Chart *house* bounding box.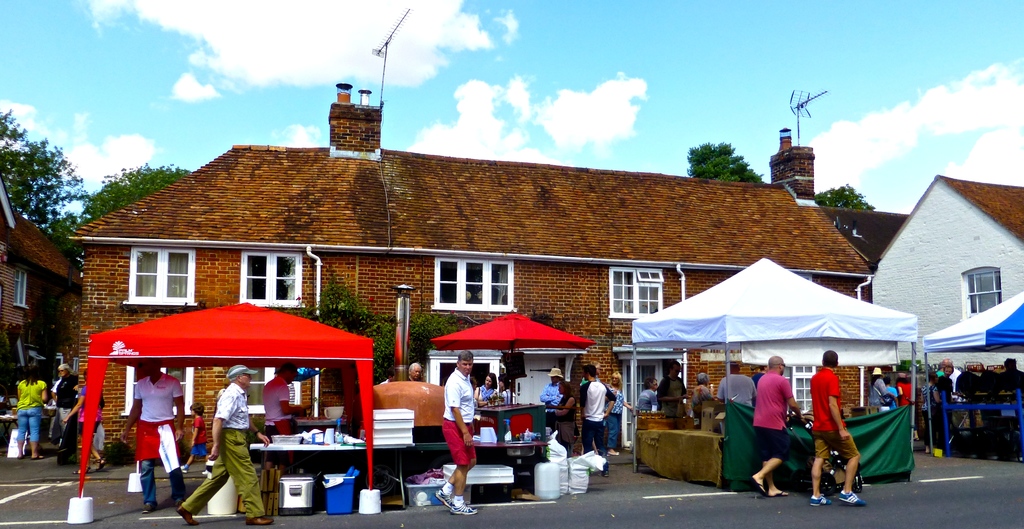
Charted: [76,59,811,464].
